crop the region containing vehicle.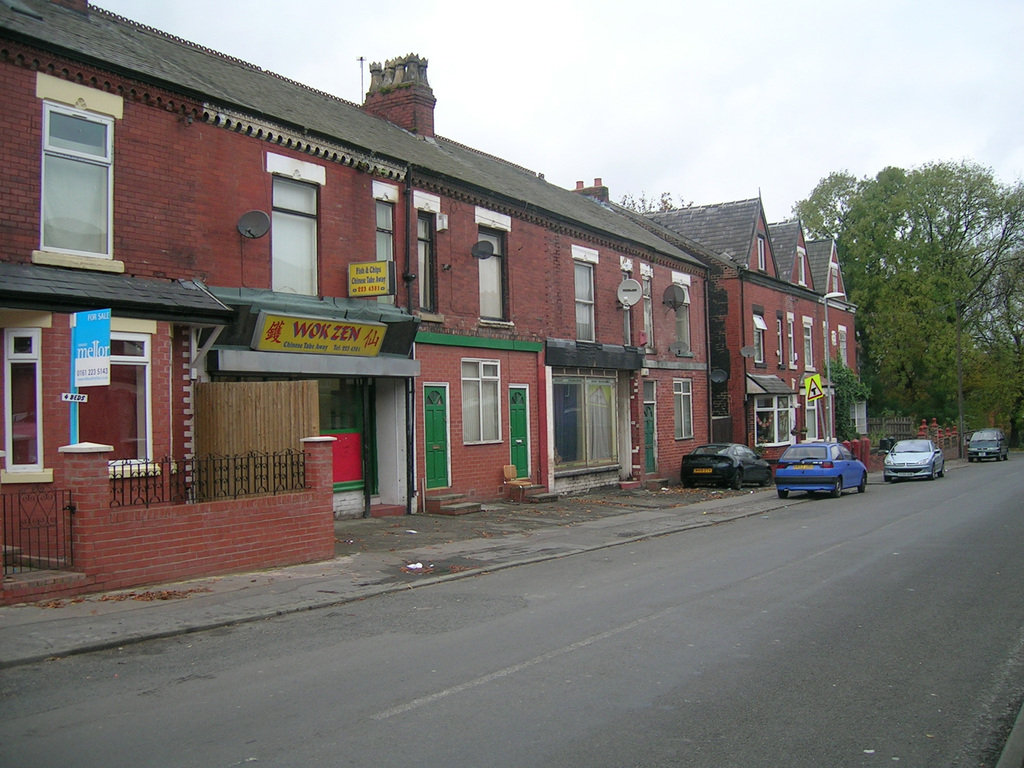
Crop region: [682, 438, 773, 490].
